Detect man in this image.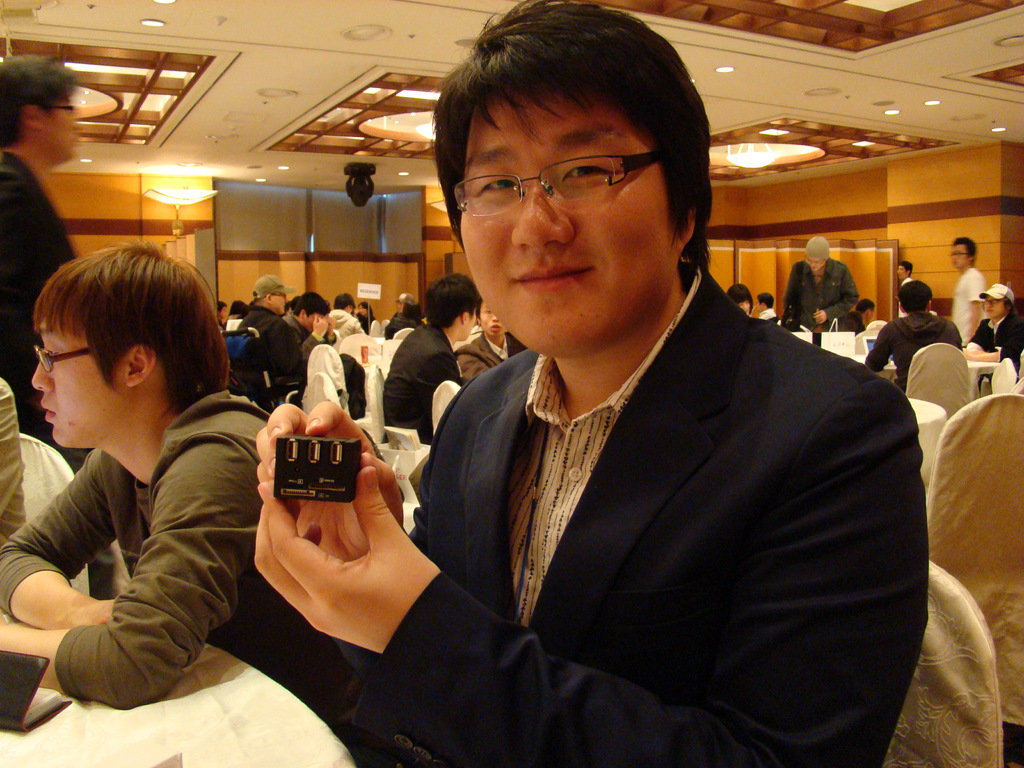
Detection: (779,235,860,346).
